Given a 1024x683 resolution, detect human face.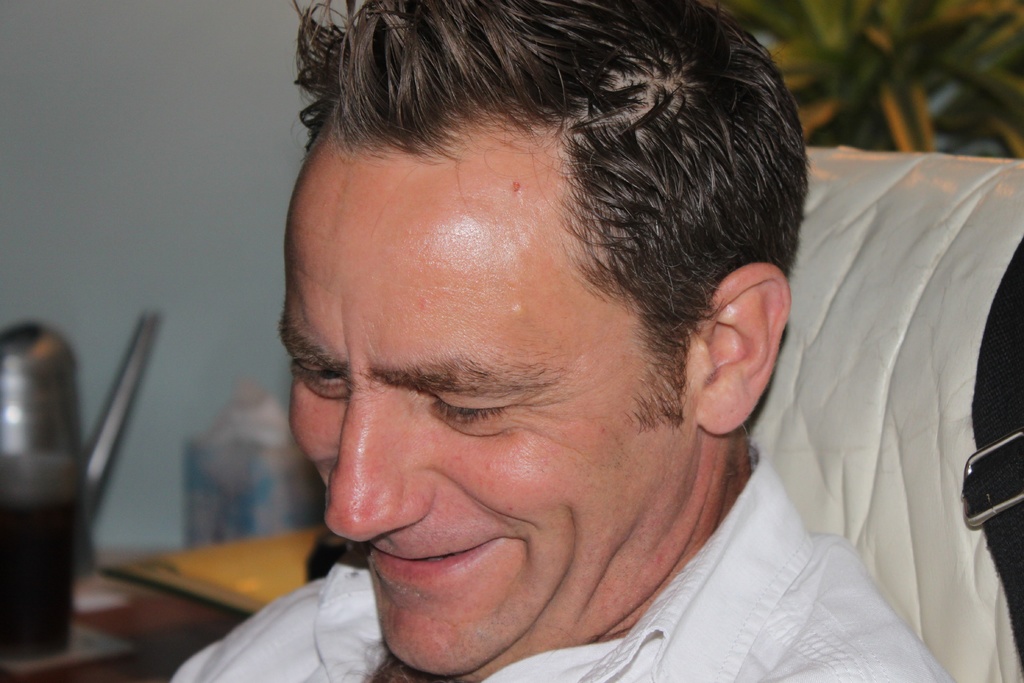
select_region(276, 149, 716, 666).
